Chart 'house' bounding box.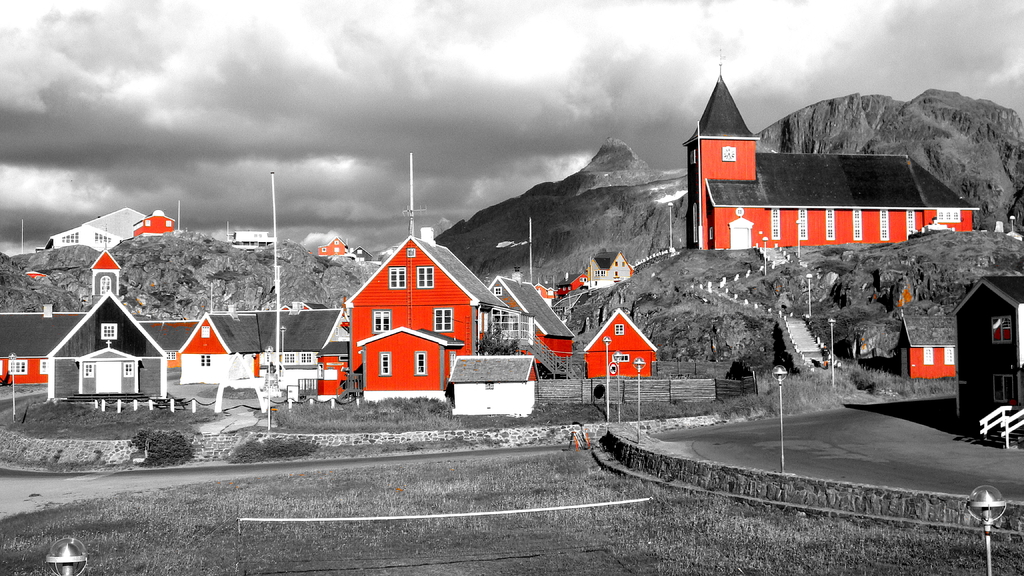
Charted: bbox=[130, 206, 181, 246].
